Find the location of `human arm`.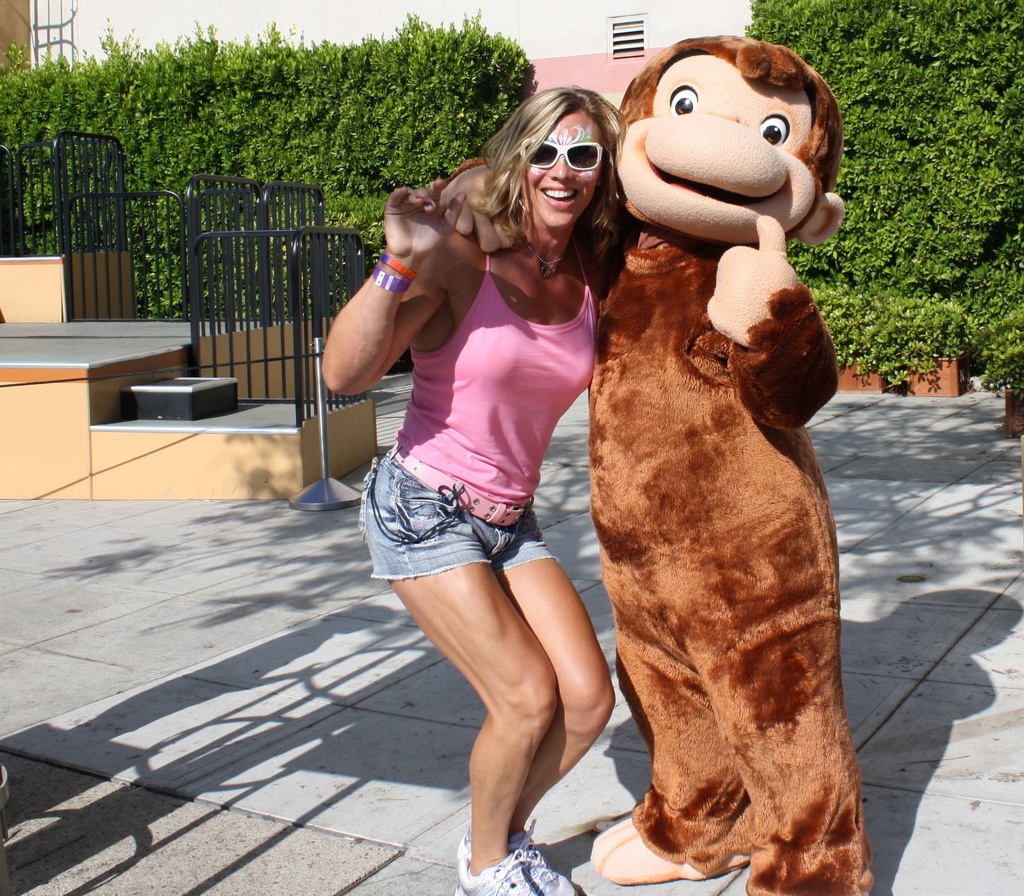
Location: x1=310, y1=217, x2=476, y2=424.
